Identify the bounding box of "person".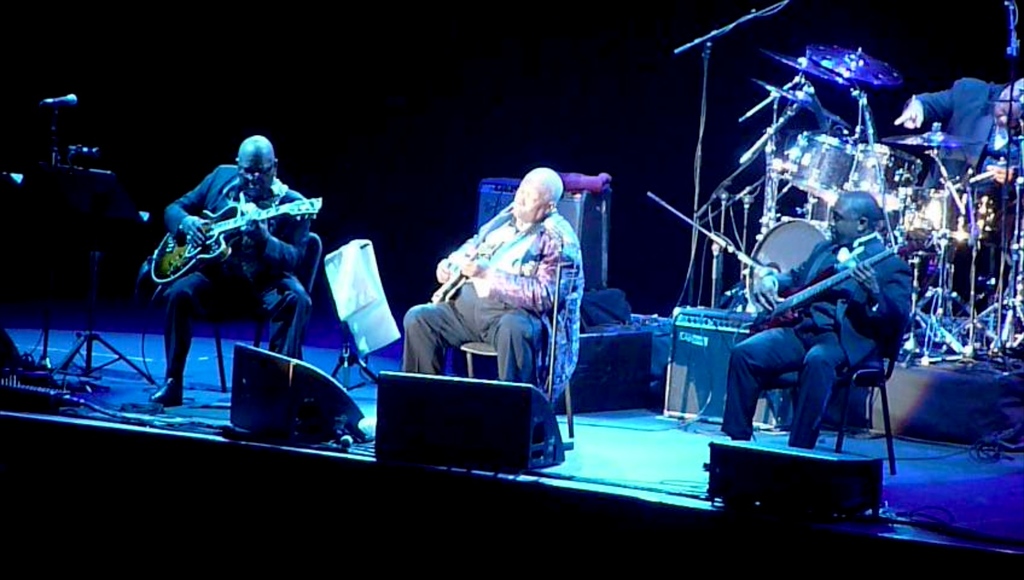
[892,77,1023,303].
